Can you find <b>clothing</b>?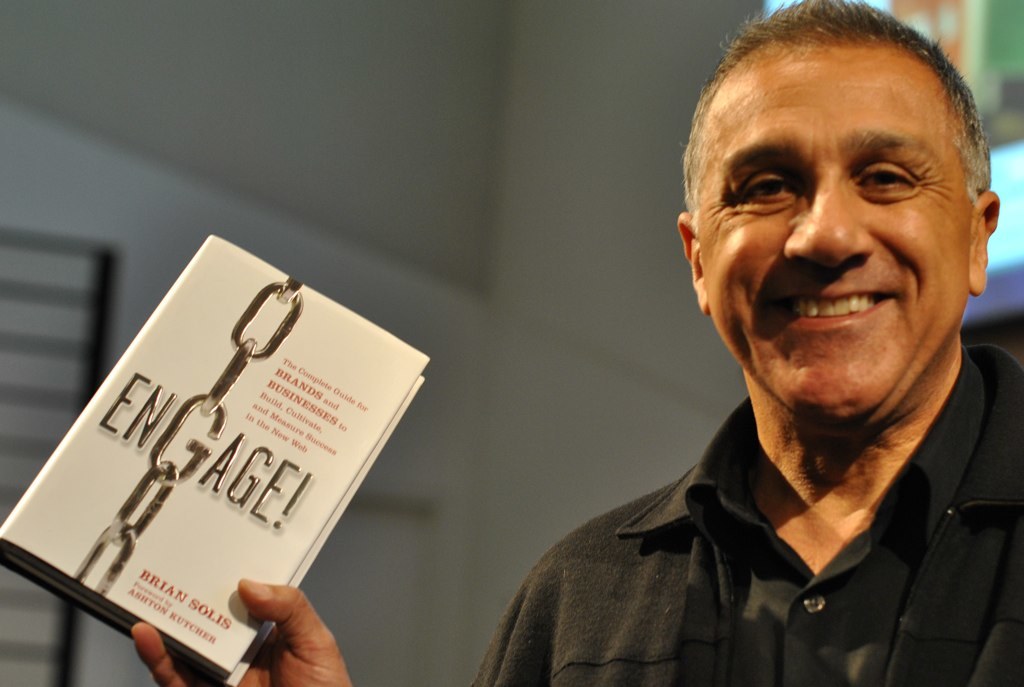
Yes, bounding box: [x1=454, y1=369, x2=1023, y2=686].
